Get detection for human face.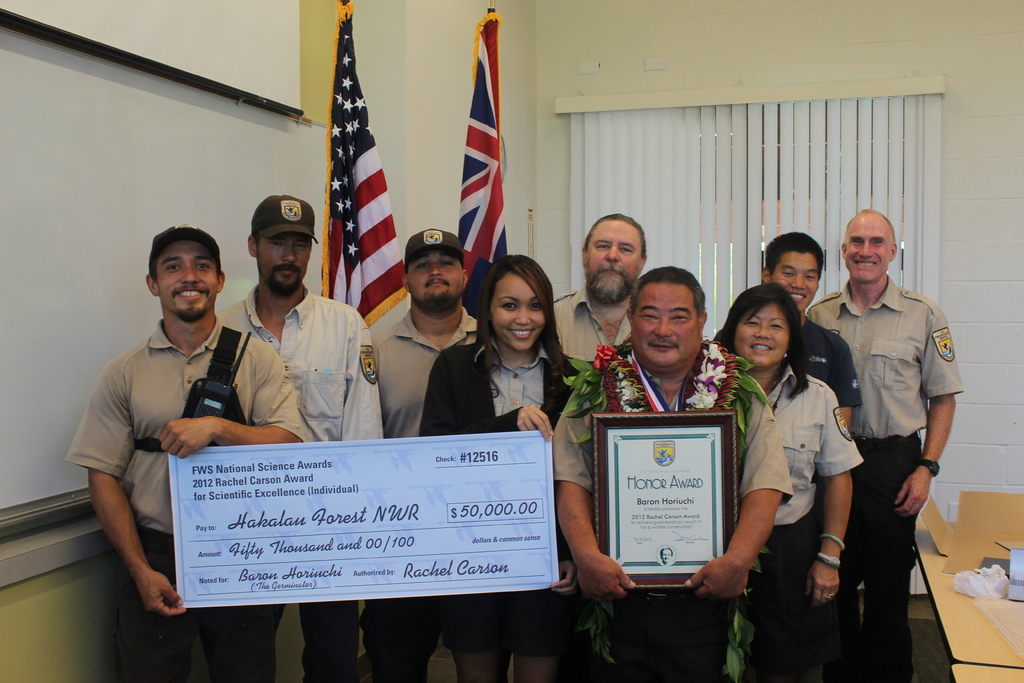
Detection: rect(154, 235, 214, 317).
